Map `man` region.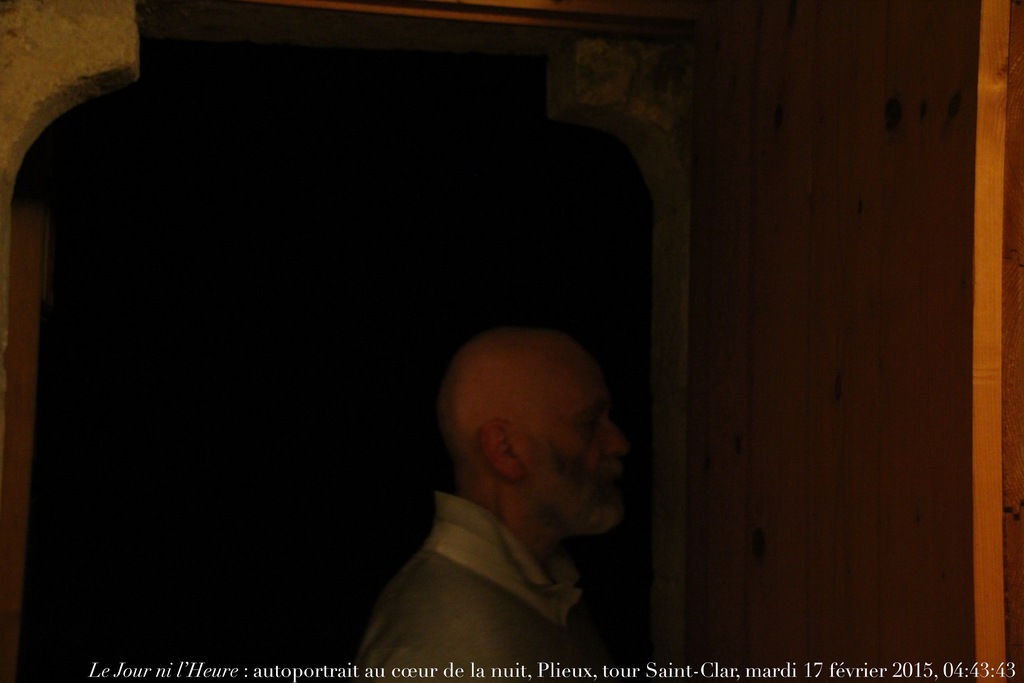
Mapped to (x1=346, y1=326, x2=686, y2=673).
